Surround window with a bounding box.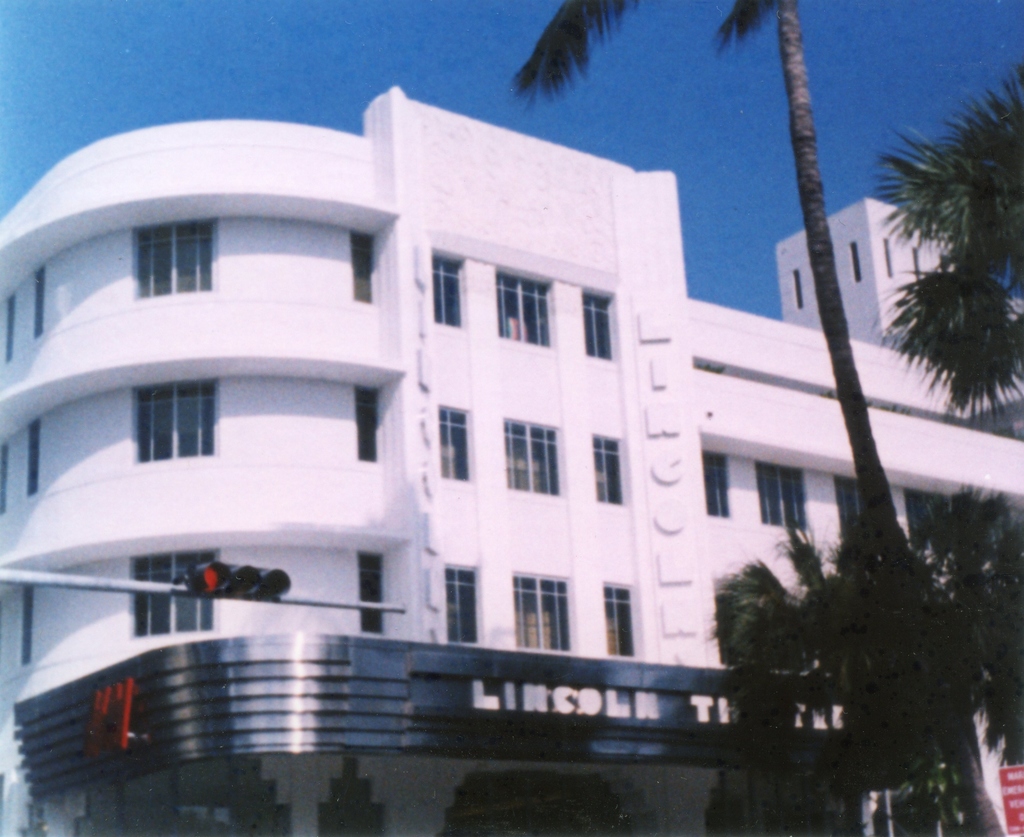
region(762, 464, 809, 533).
